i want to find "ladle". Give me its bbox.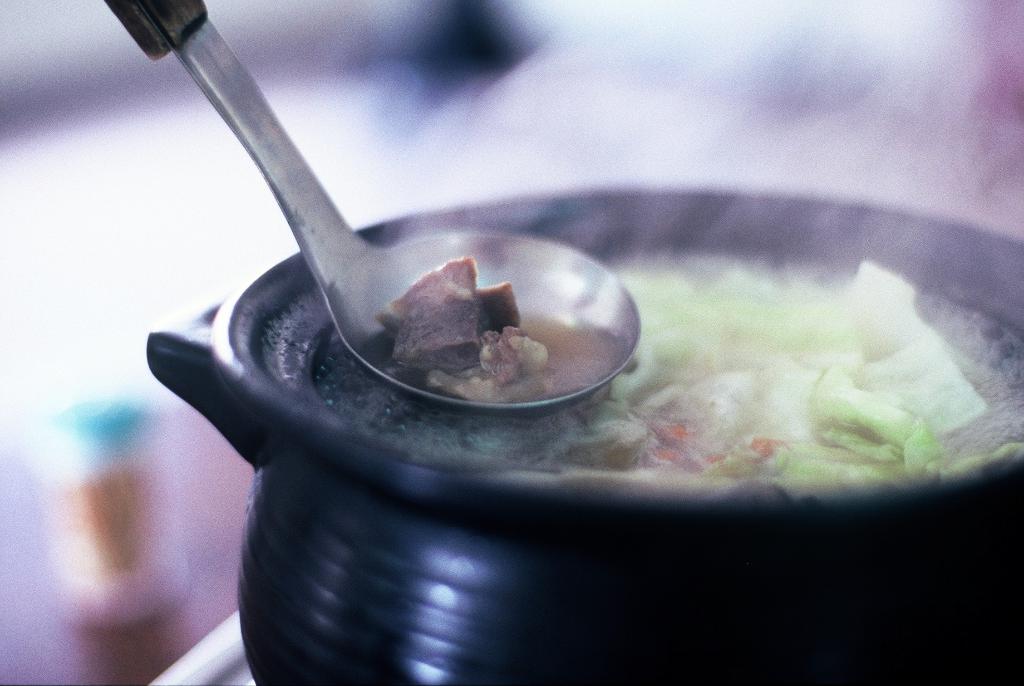
left=100, top=0, right=640, bottom=422.
